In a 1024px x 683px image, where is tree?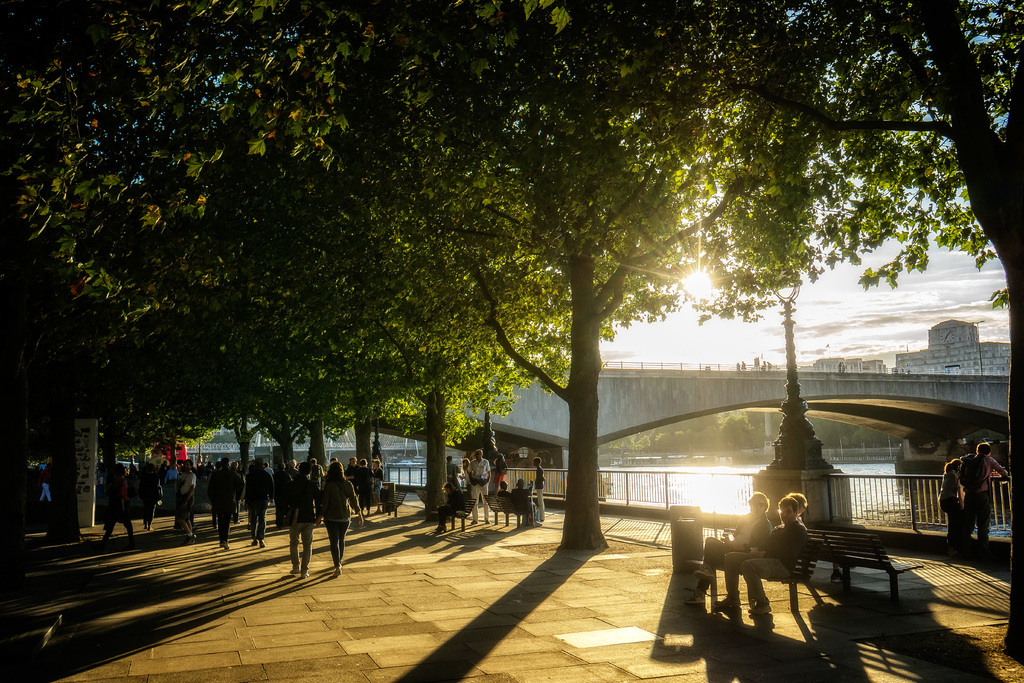
(217, 125, 669, 490).
